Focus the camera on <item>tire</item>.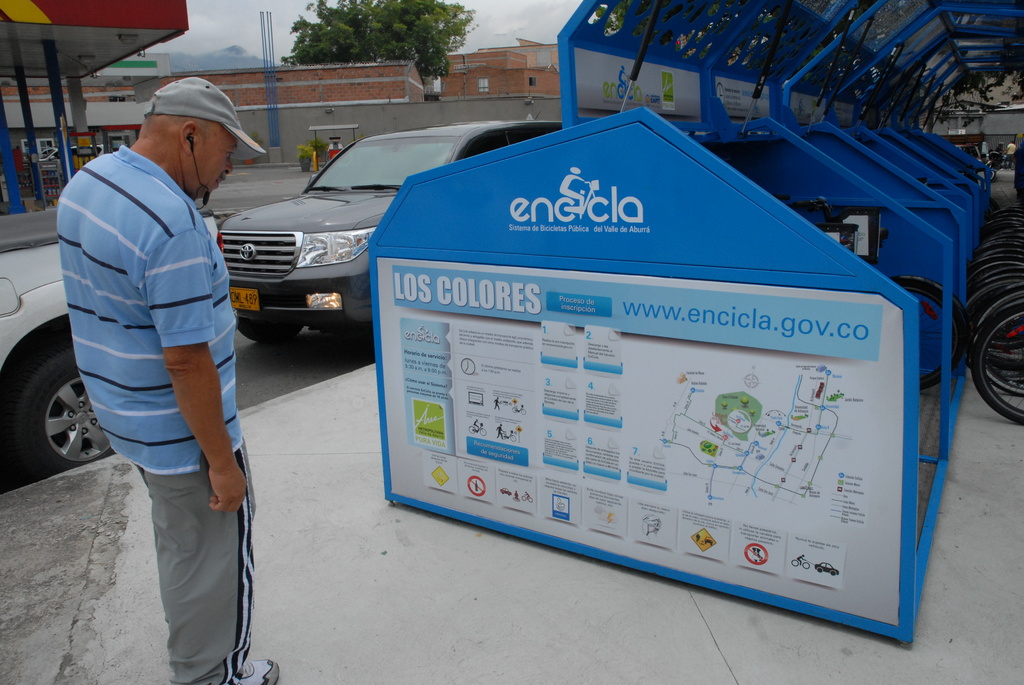
Focus region: bbox(886, 278, 968, 393).
